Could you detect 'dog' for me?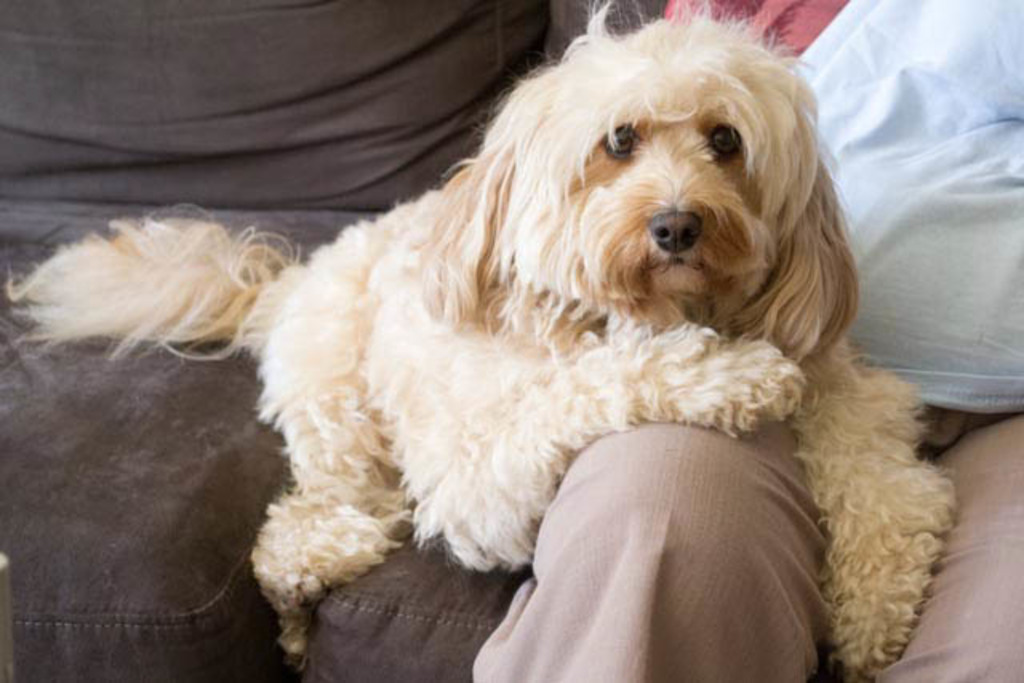
Detection result: x1=0 y1=0 x2=958 y2=681.
